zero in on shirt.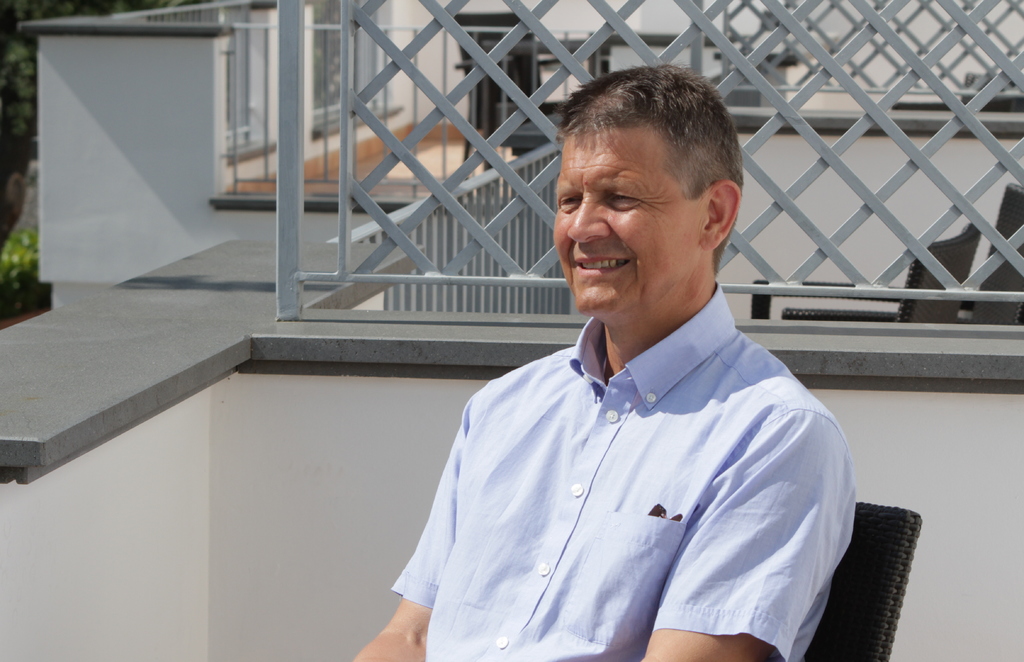
Zeroed in: [388,281,868,652].
